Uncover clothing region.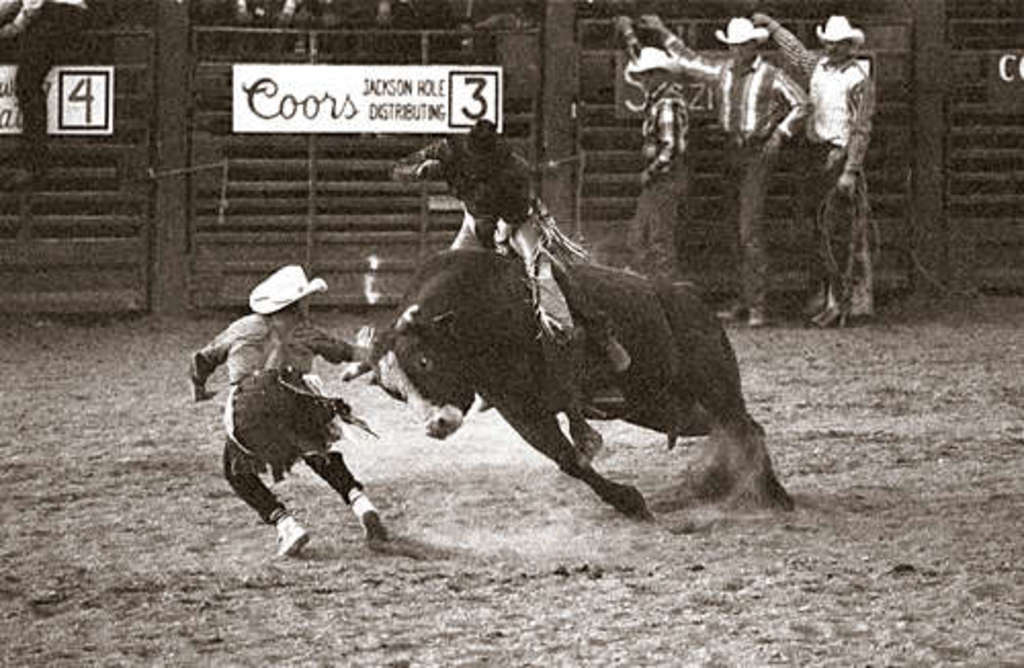
Uncovered: box=[387, 139, 573, 328].
